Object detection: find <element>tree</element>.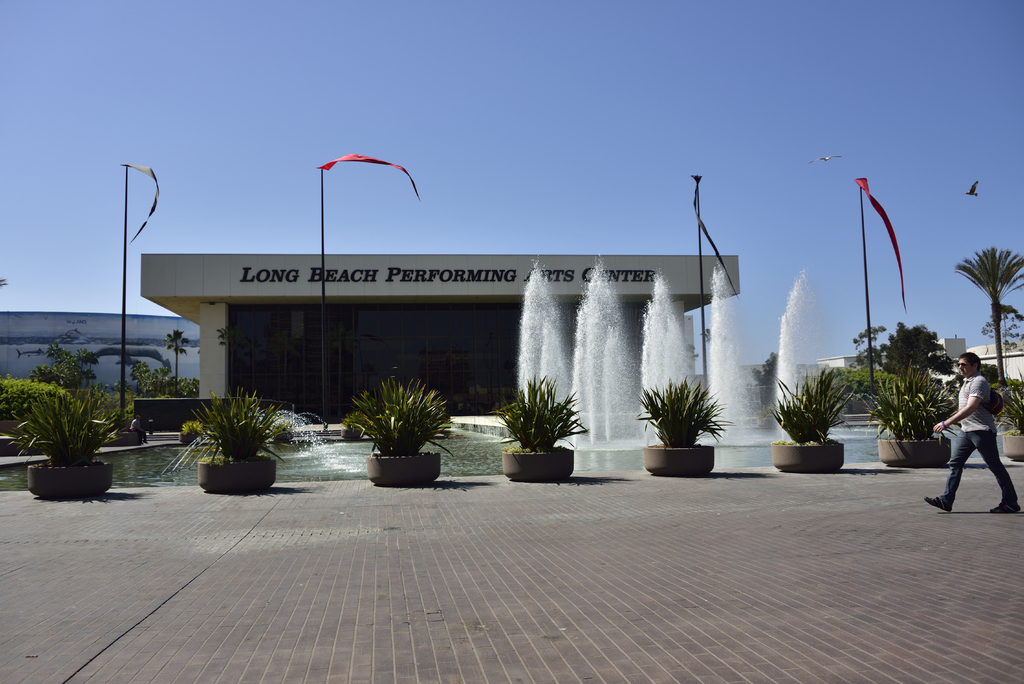
[981, 302, 1023, 352].
